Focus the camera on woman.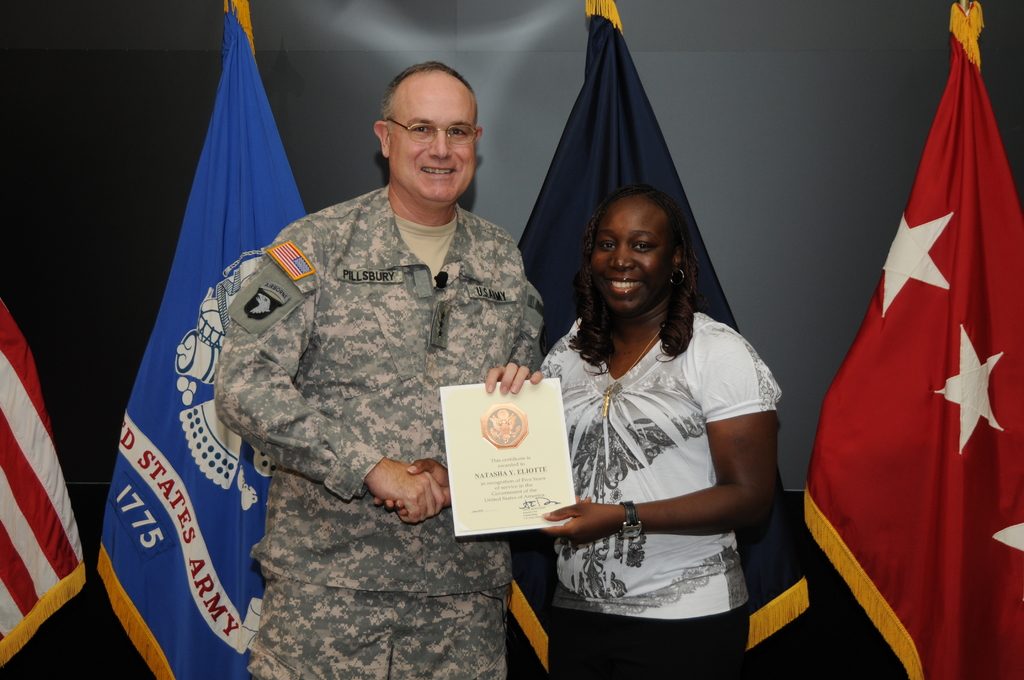
Focus region: pyautogui.locateOnScreen(375, 182, 780, 679).
